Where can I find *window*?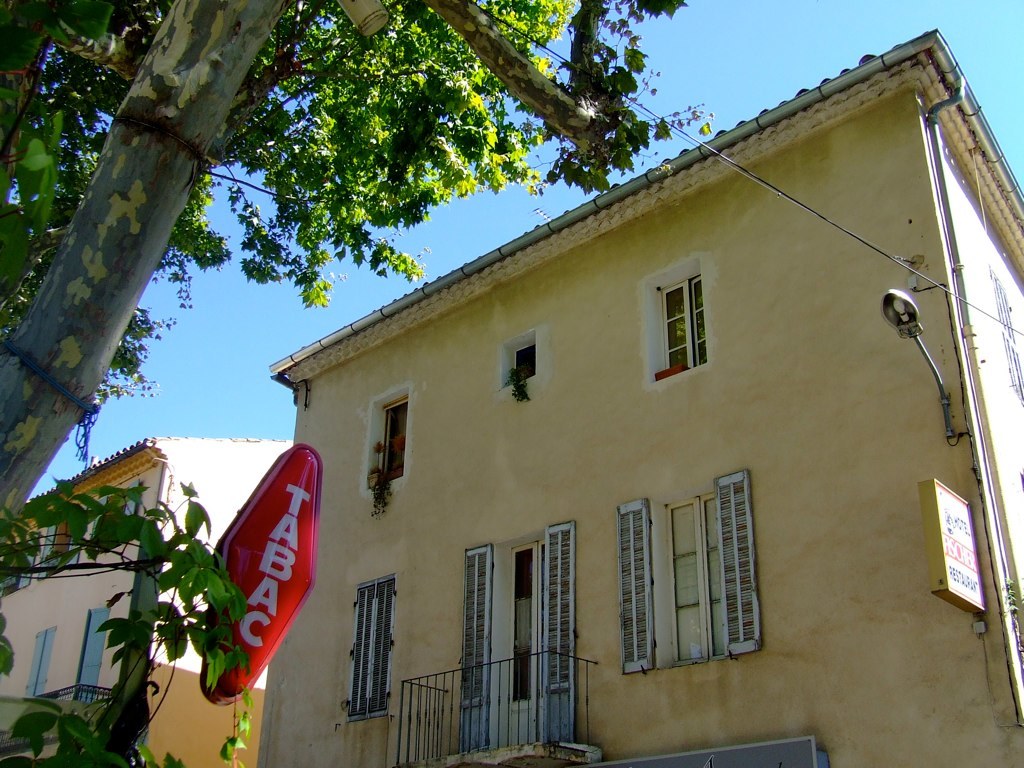
You can find it at bbox=[517, 348, 534, 388].
